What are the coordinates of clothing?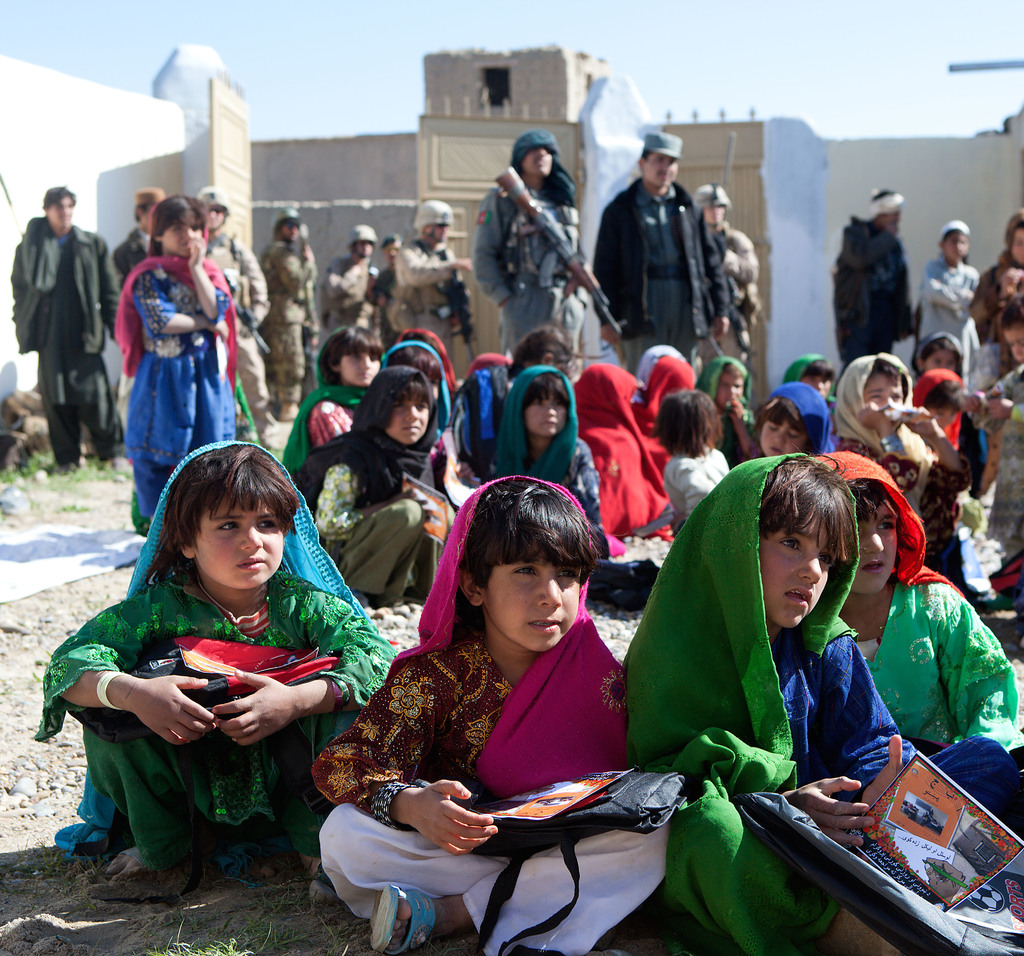
x1=968, y1=253, x2=1023, y2=373.
